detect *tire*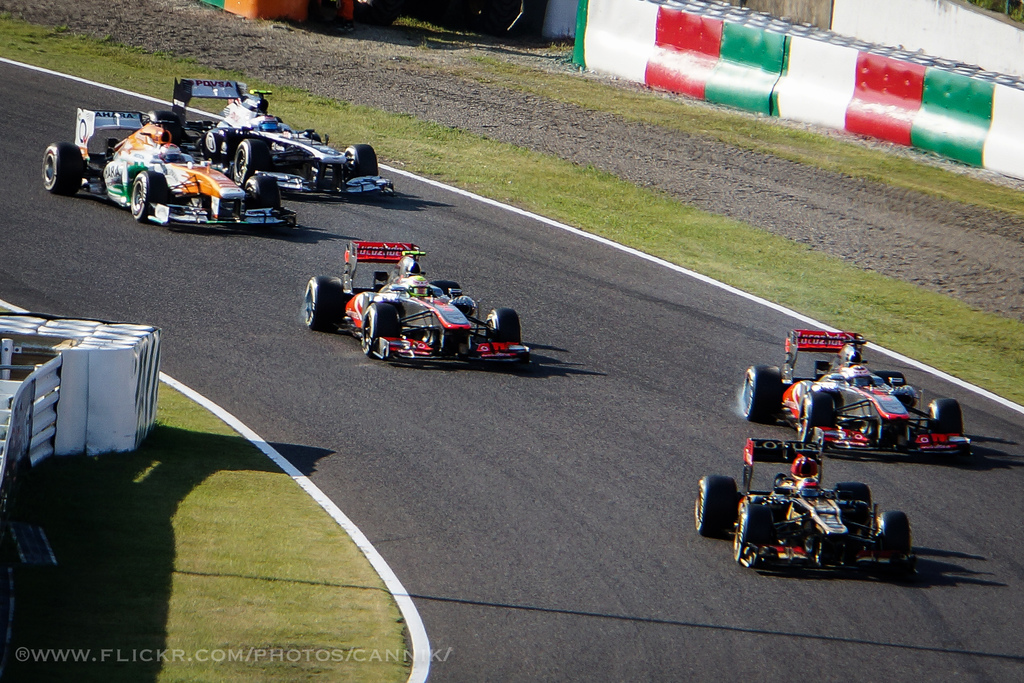
<region>230, 136, 268, 177</region>
